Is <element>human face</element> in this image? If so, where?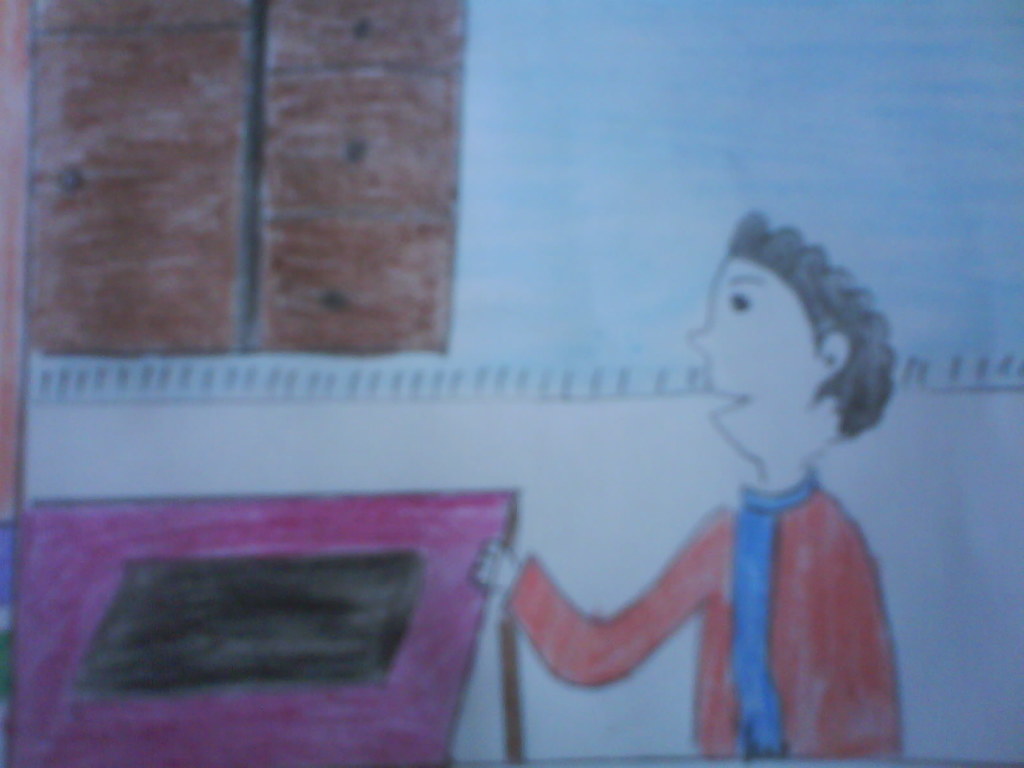
Yes, at box(690, 253, 818, 461).
